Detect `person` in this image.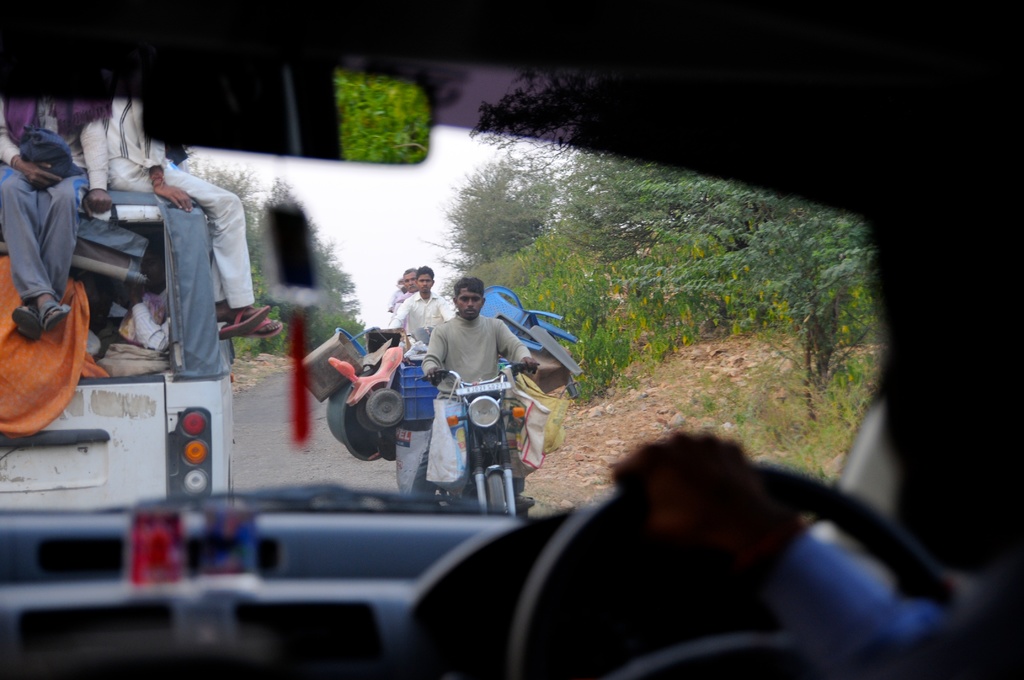
Detection: bbox(395, 273, 416, 306).
